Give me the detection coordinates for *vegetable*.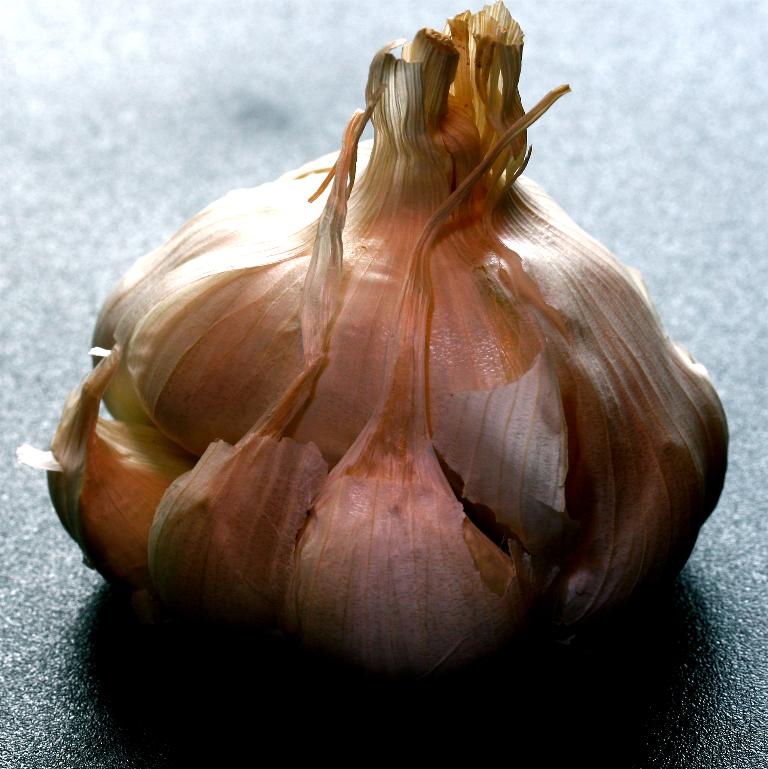
[41,3,734,686].
